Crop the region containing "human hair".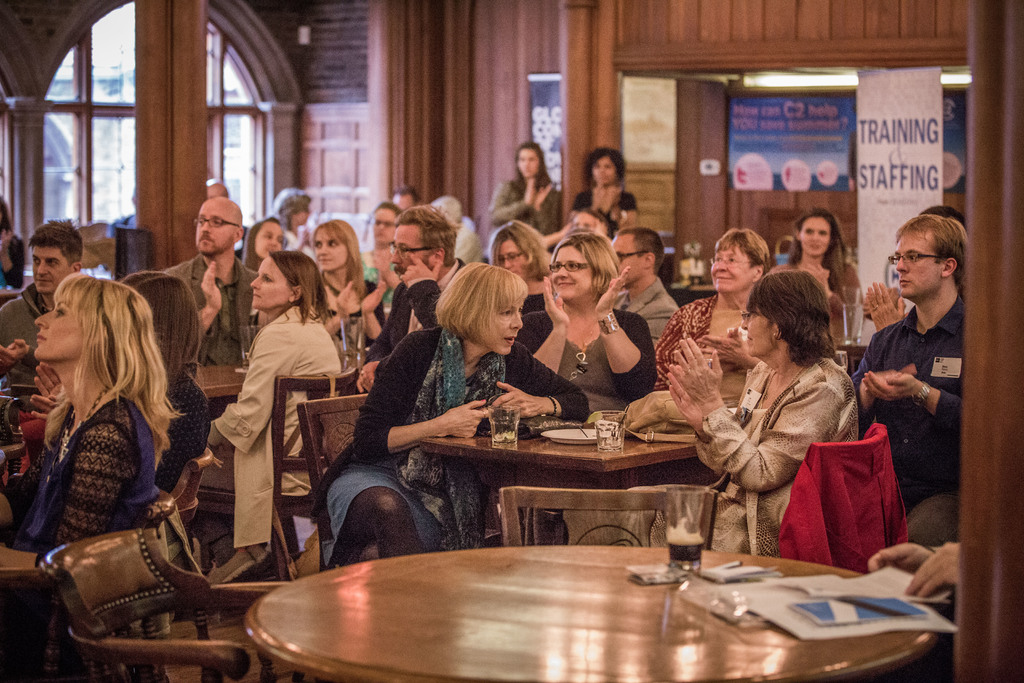
Crop region: (left=241, top=213, right=284, bottom=273).
